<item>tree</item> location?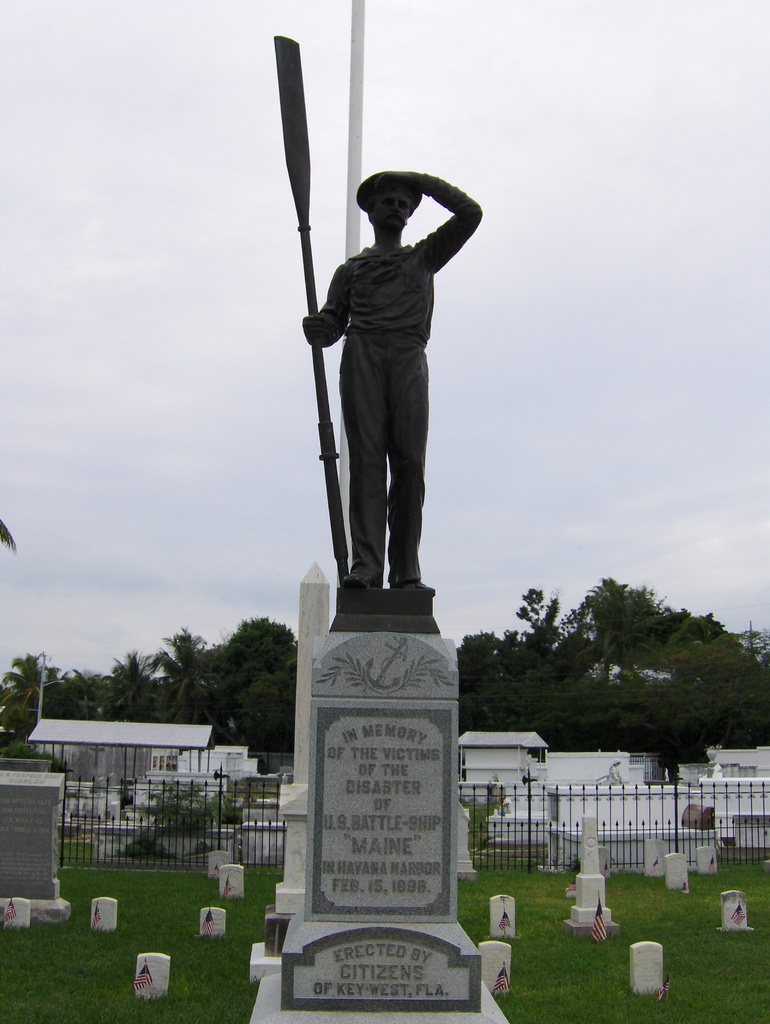
locate(504, 589, 585, 696)
